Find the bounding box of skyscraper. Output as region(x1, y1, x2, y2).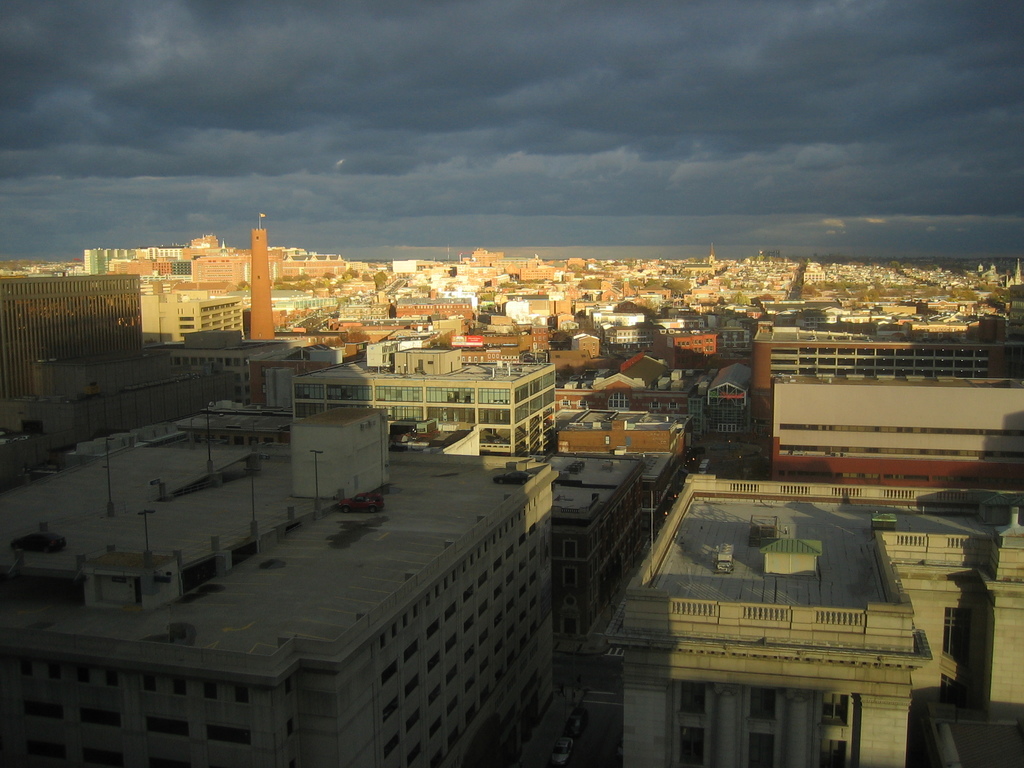
region(0, 266, 147, 405).
